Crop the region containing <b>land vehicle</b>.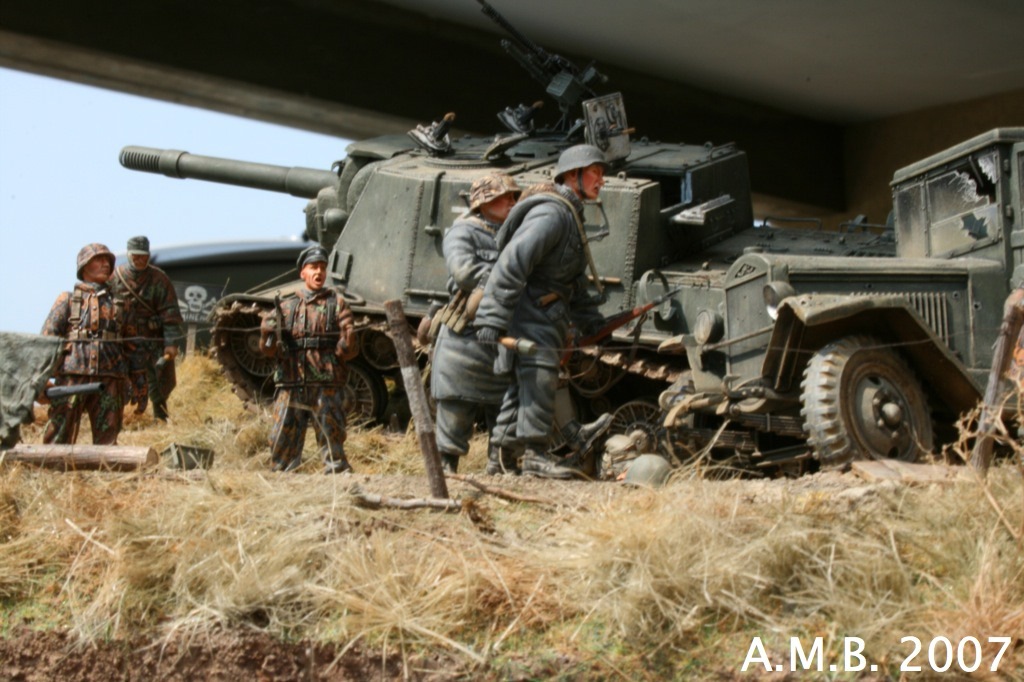
Crop region: (156, 236, 324, 352).
